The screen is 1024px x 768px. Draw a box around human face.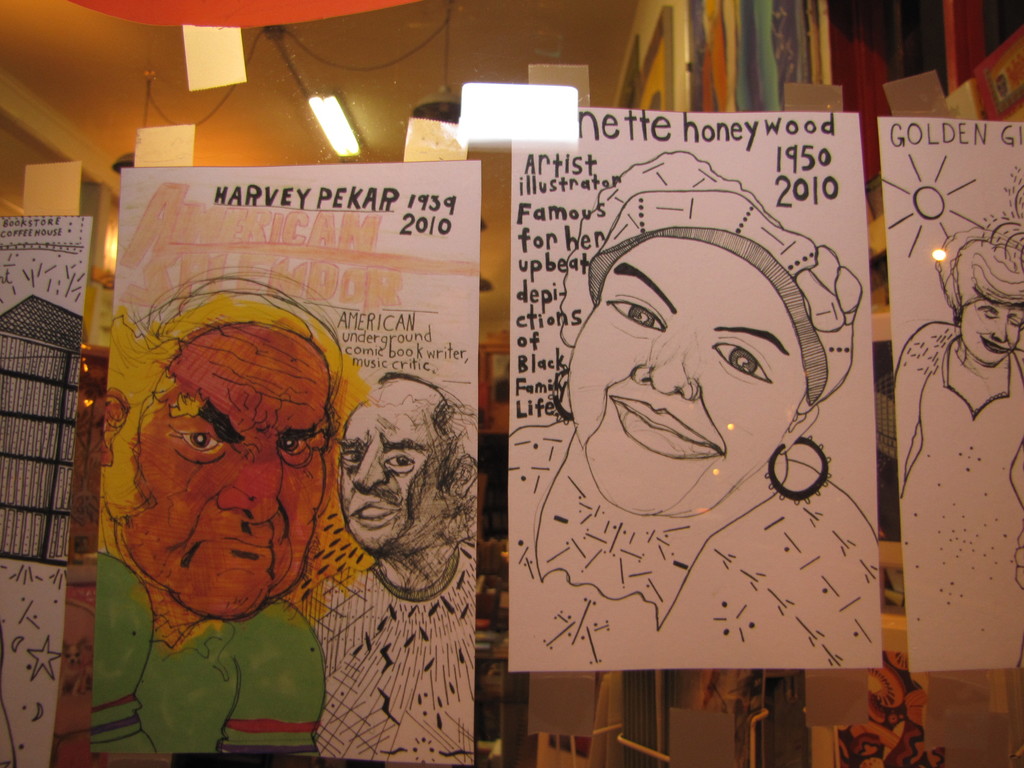
left=140, top=321, right=320, bottom=616.
